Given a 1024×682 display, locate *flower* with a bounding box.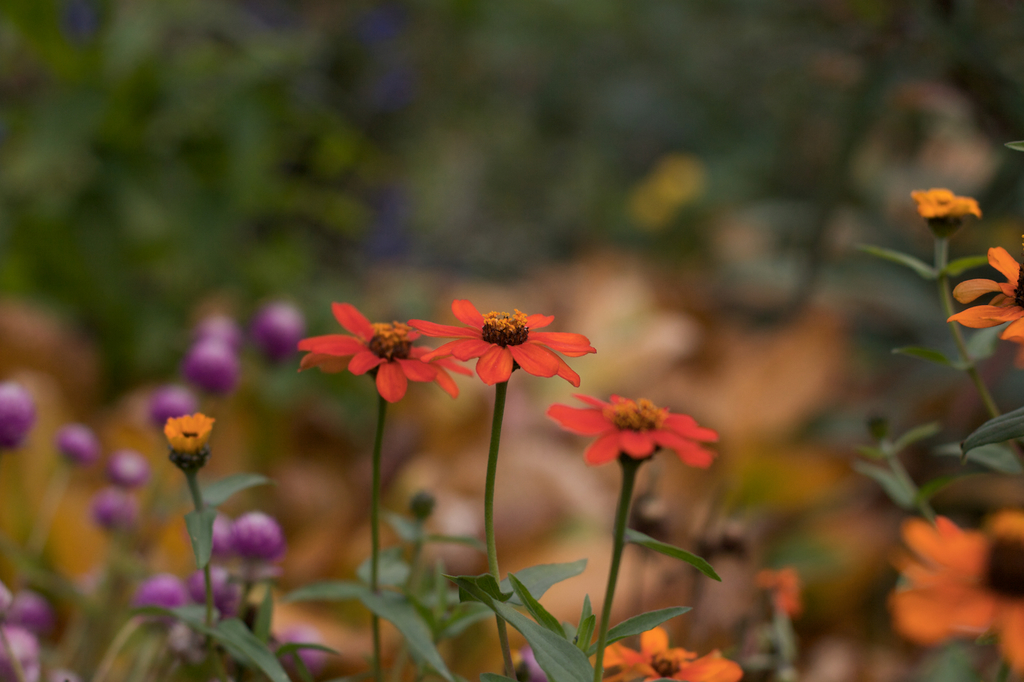
Located: l=890, t=508, r=1023, b=679.
